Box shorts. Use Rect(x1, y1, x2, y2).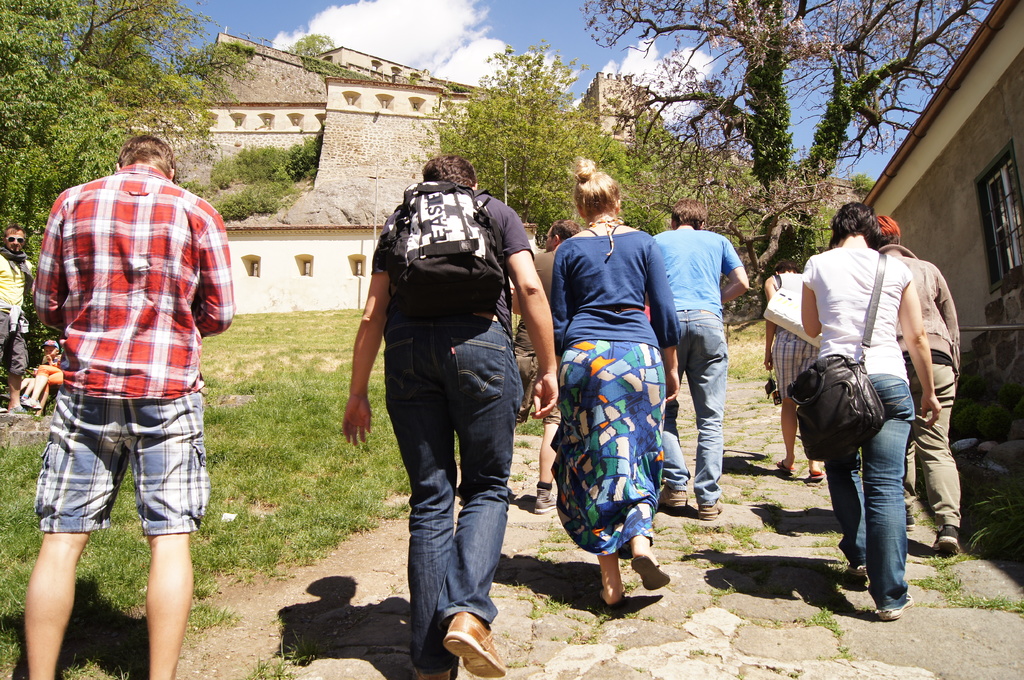
Rect(0, 304, 29, 376).
